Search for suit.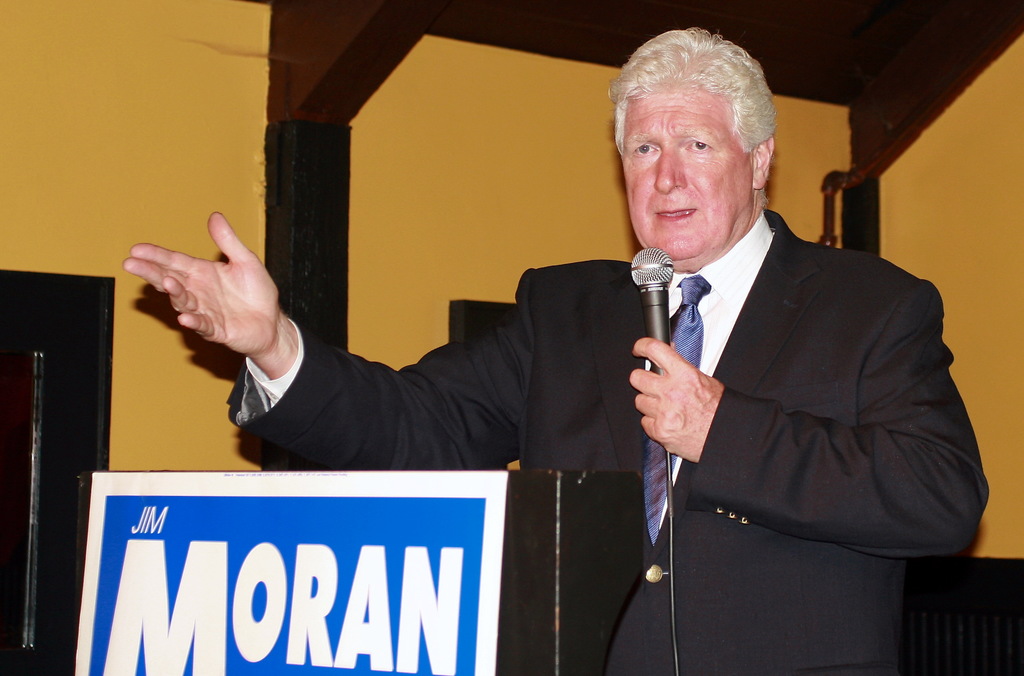
Found at <box>230,211,993,675</box>.
